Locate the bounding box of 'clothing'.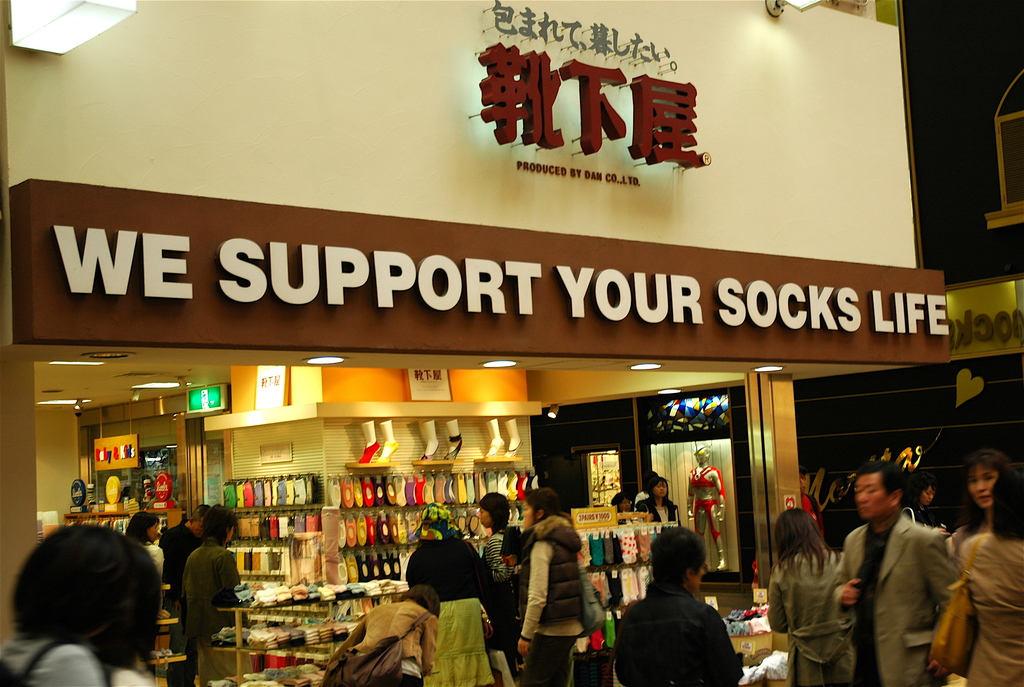
Bounding box: [803,494,825,535].
